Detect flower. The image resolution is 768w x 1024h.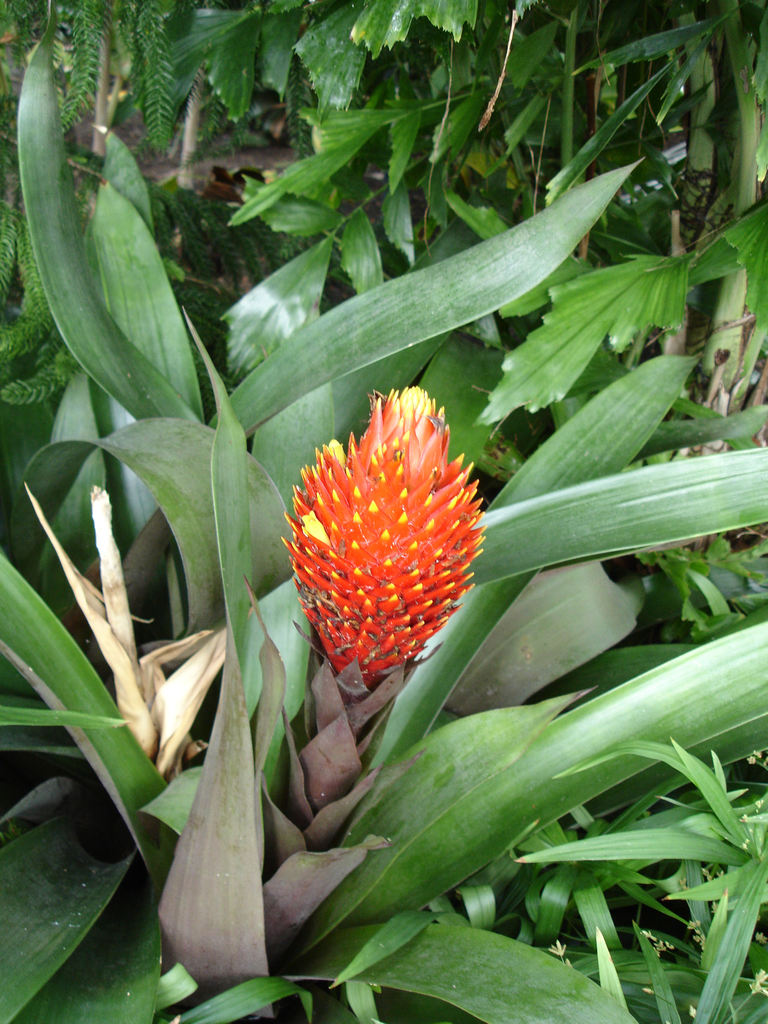
268/378/492/692.
